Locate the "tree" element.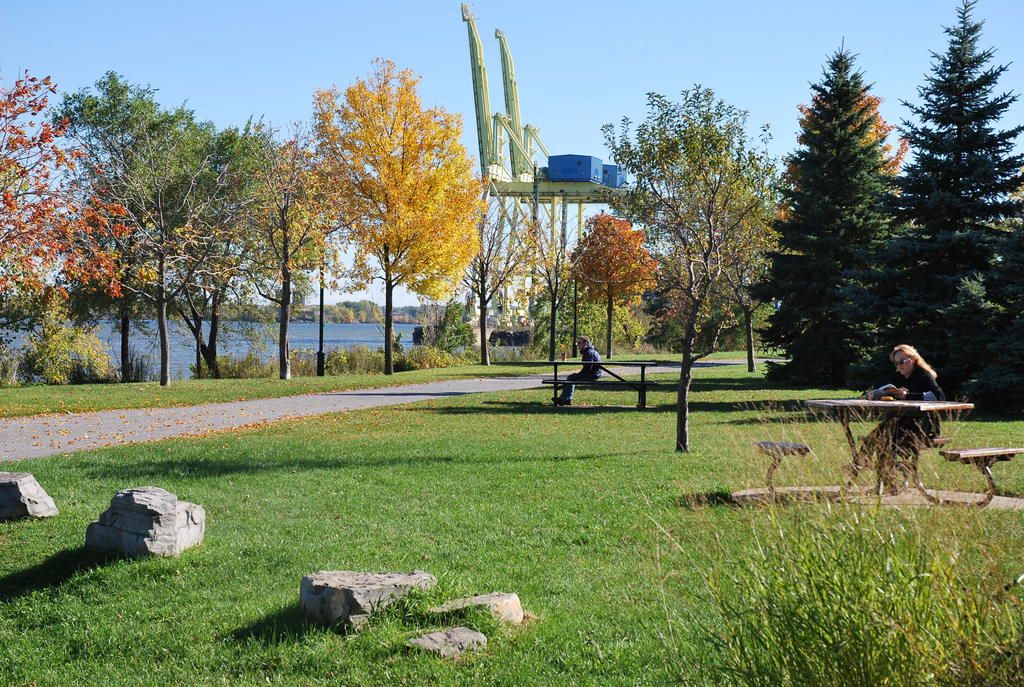
Element bbox: box=[889, 0, 1023, 397].
